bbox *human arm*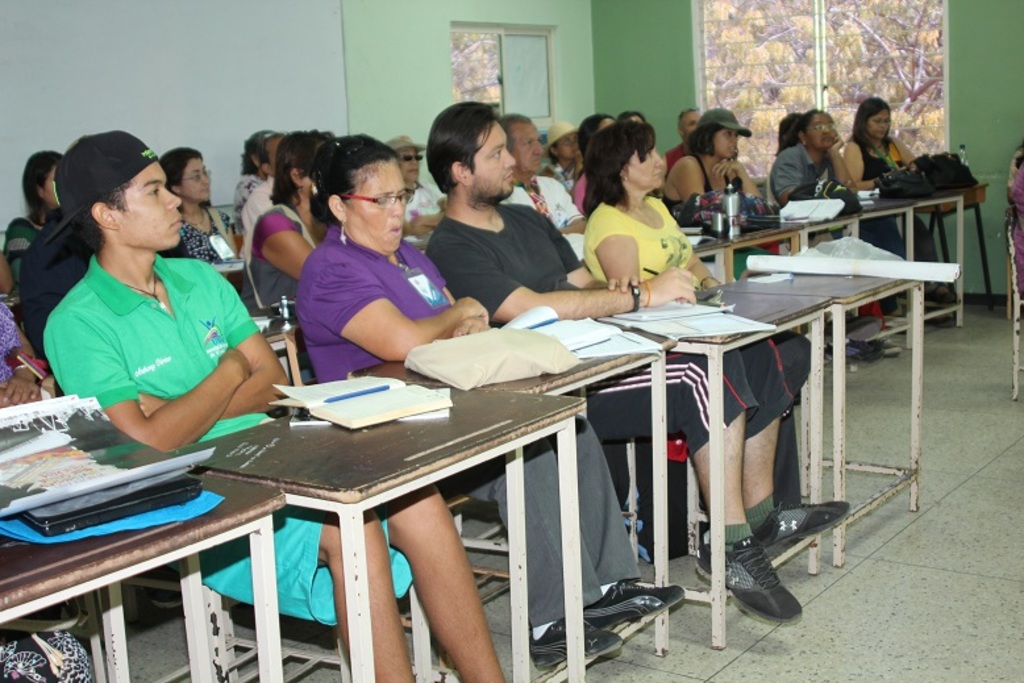
x1=691, y1=245, x2=720, y2=292
